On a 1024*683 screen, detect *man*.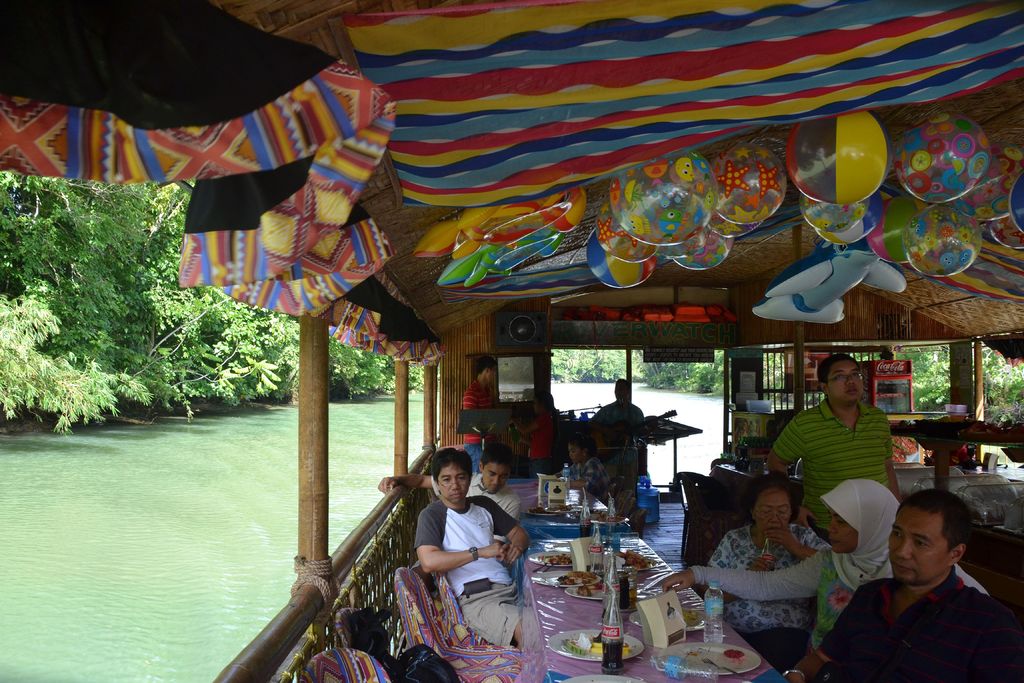
{"x1": 590, "y1": 379, "x2": 646, "y2": 479}.
